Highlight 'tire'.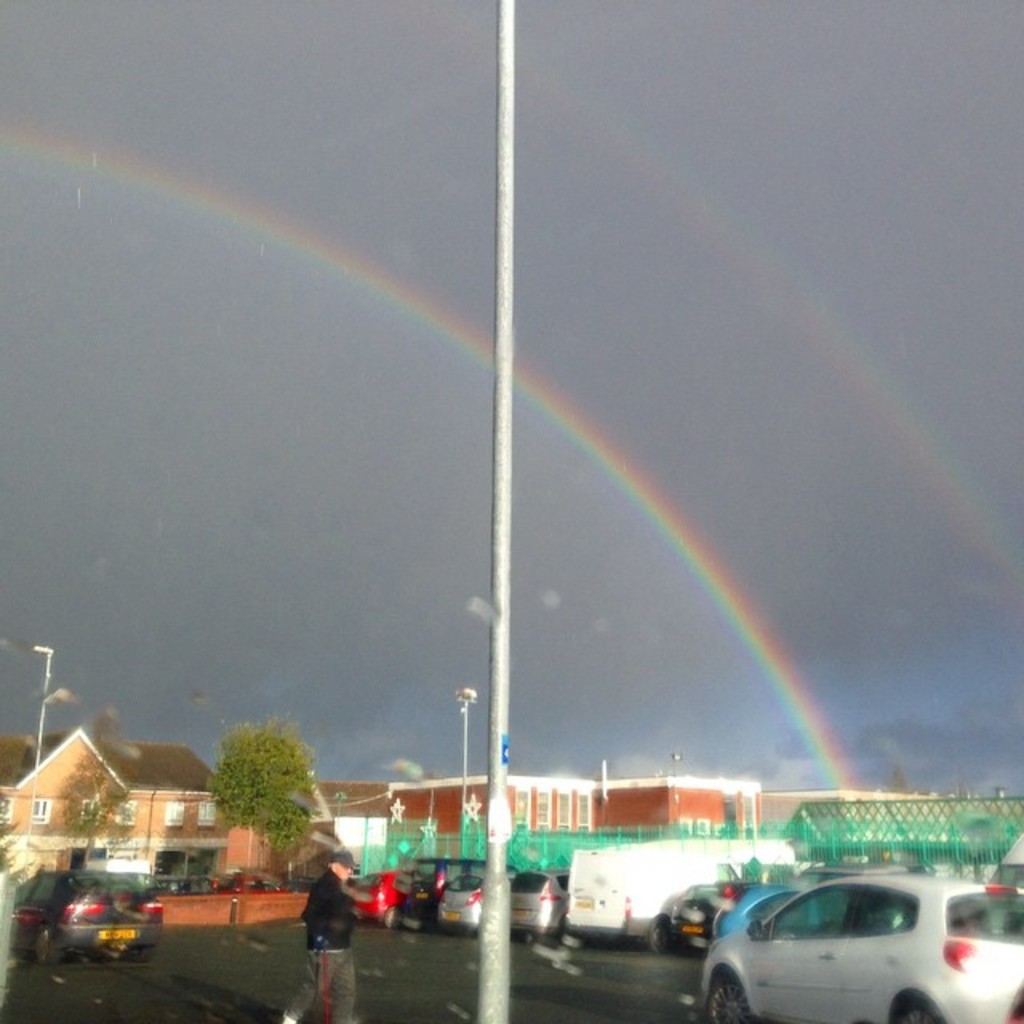
Highlighted region: locate(638, 910, 677, 952).
